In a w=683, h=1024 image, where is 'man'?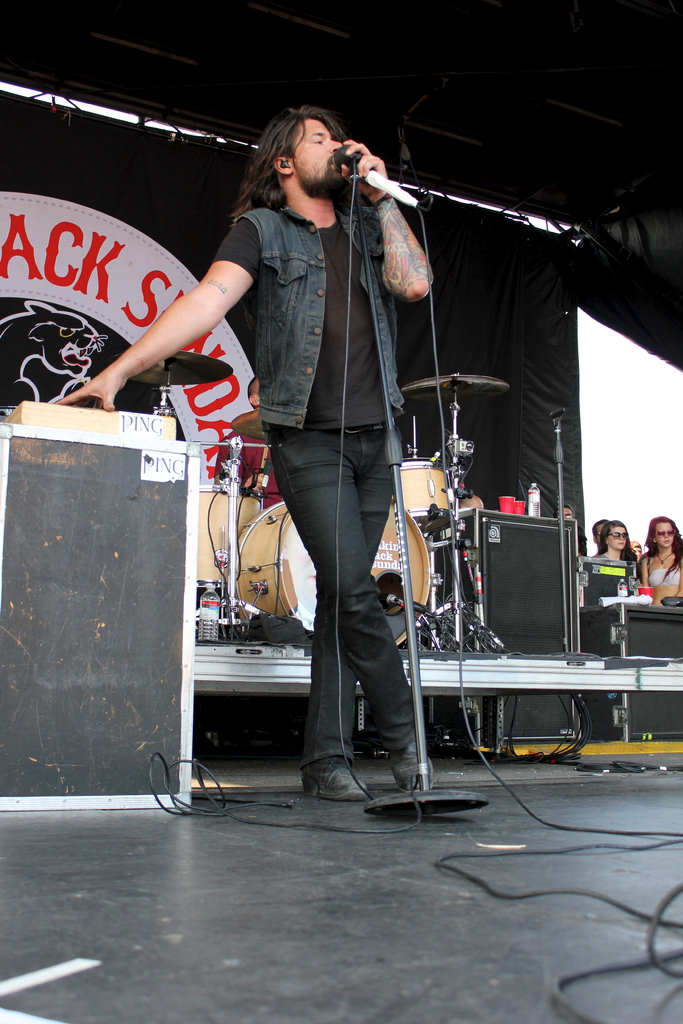
bbox(553, 505, 584, 556).
